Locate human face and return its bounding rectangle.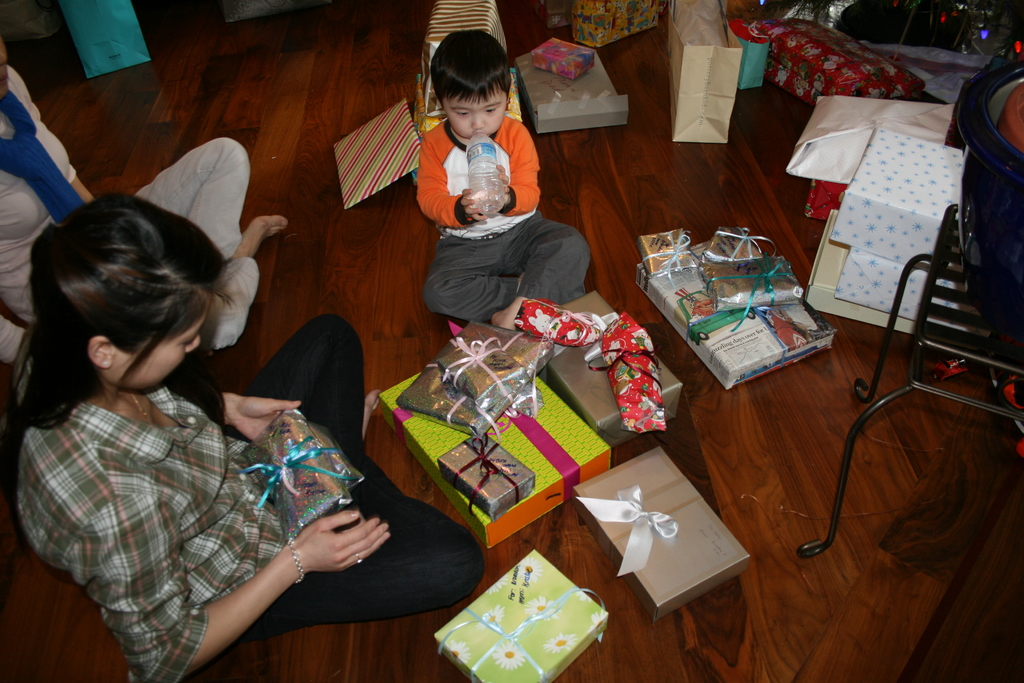
bbox(0, 37, 7, 105).
